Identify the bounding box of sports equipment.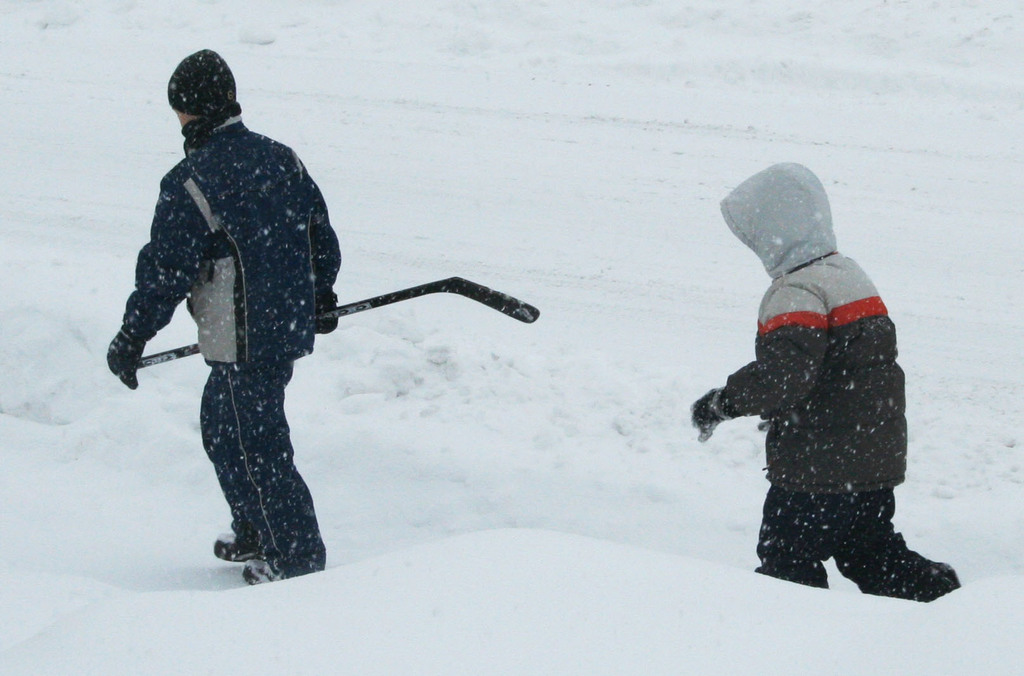
<bbox>131, 271, 541, 374</bbox>.
